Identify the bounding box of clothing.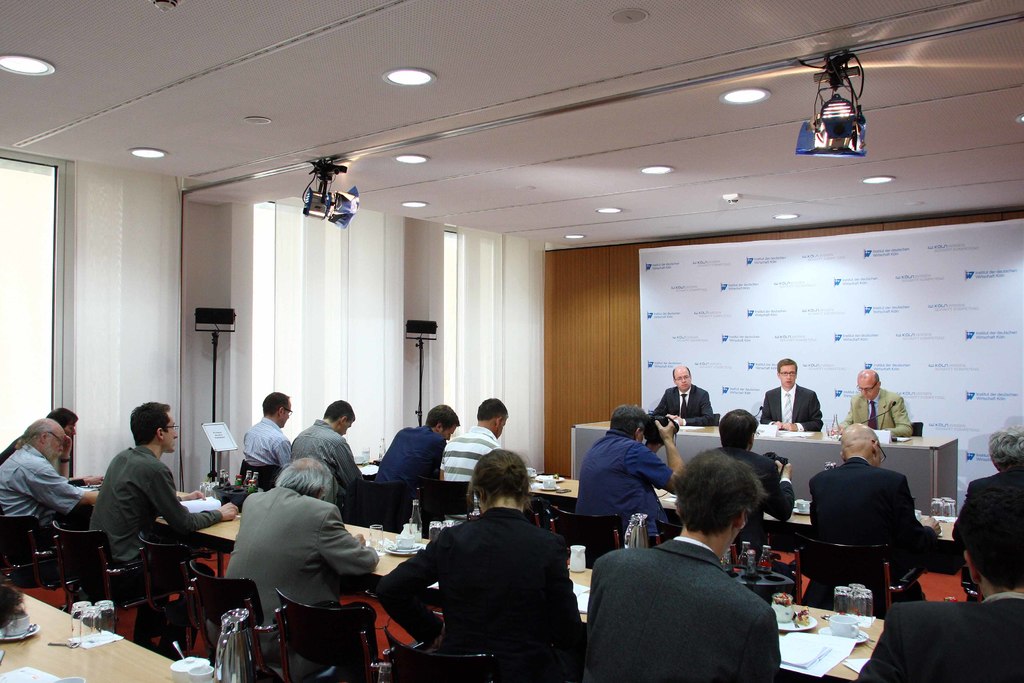
box=[233, 410, 301, 486].
